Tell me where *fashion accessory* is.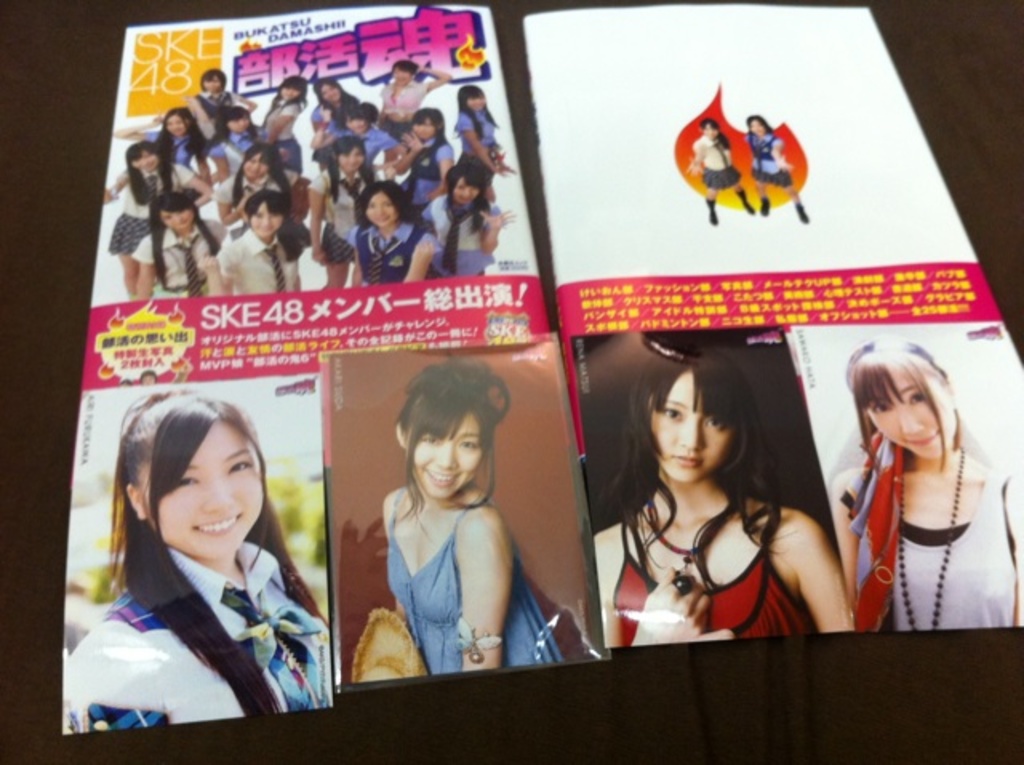
*fashion accessory* is at crop(456, 616, 507, 666).
